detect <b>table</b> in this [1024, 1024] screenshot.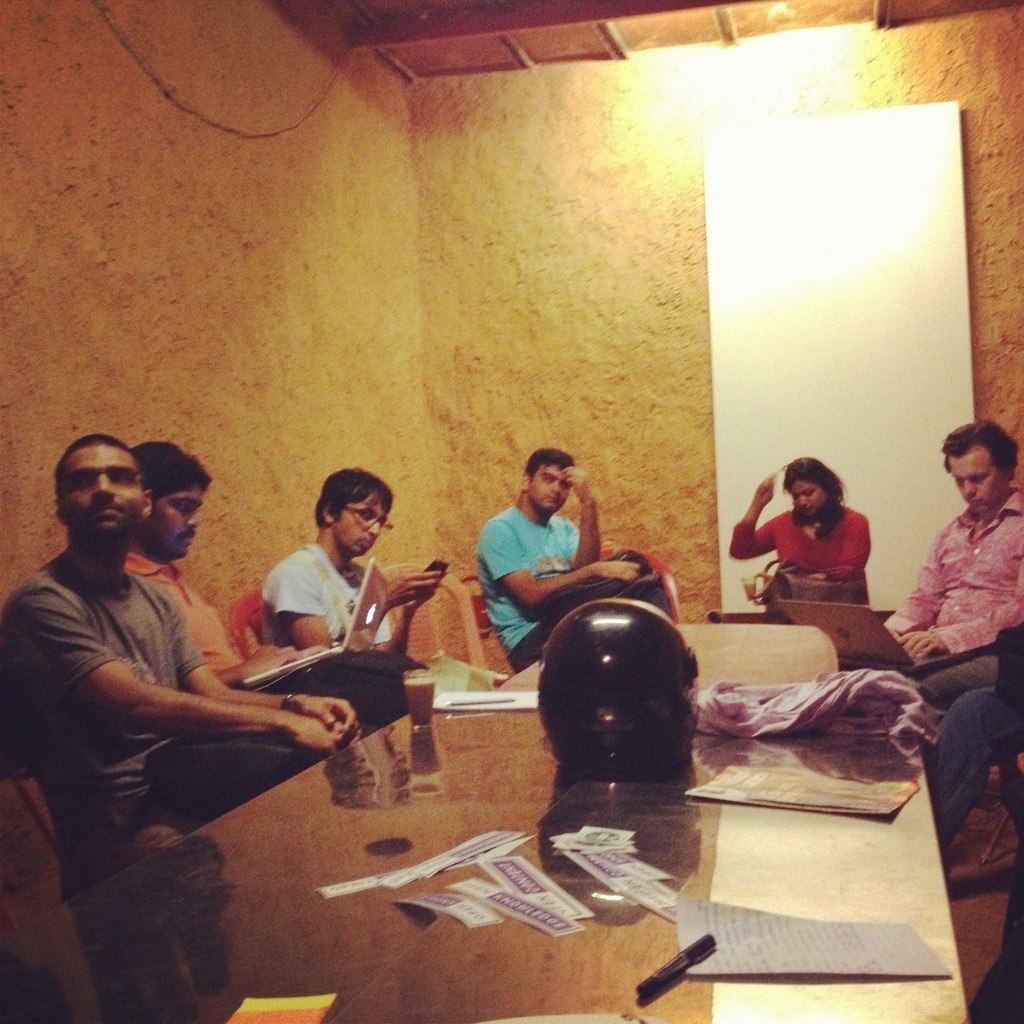
Detection: [0, 693, 991, 1023].
